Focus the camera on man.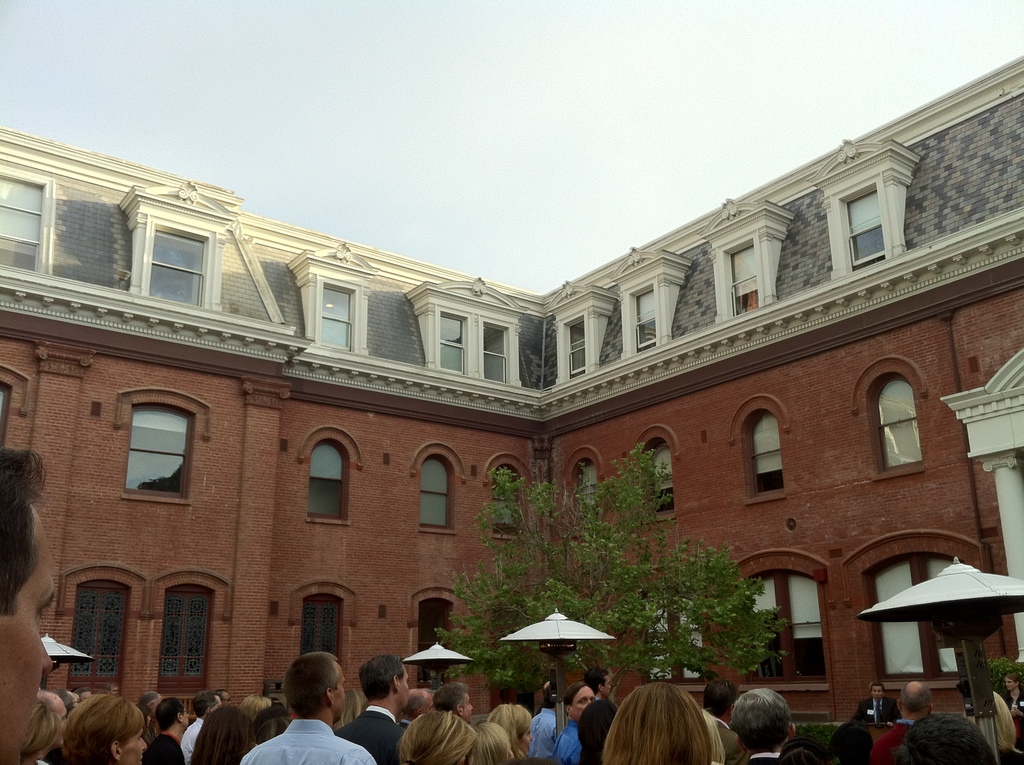
Focus region: <bbox>332, 651, 404, 764</bbox>.
